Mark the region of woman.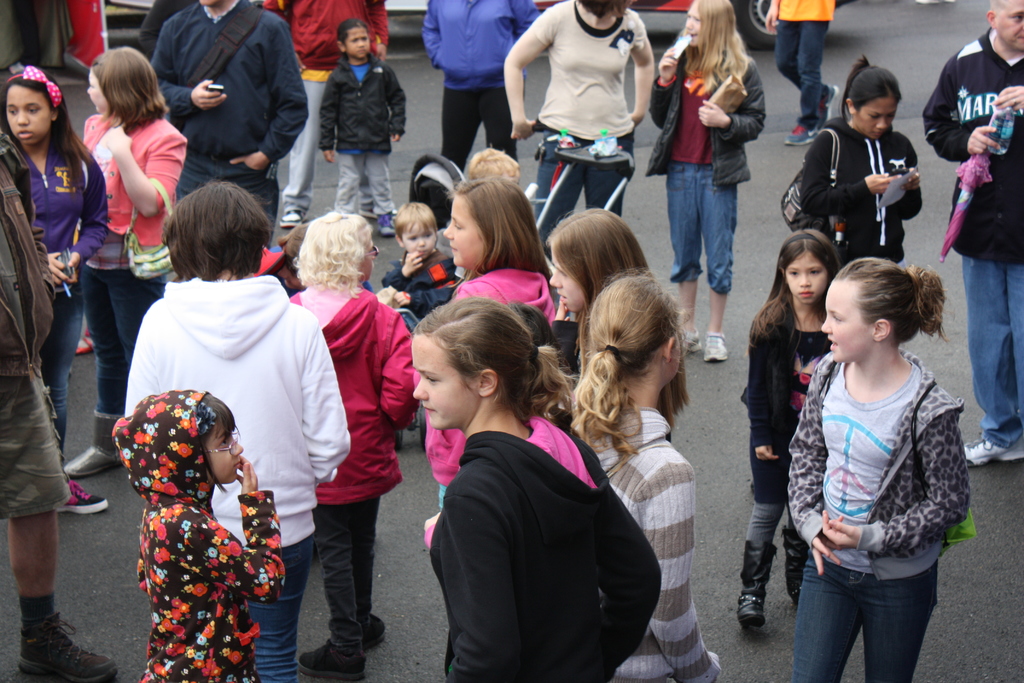
Region: x1=500, y1=0, x2=655, y2=252.
